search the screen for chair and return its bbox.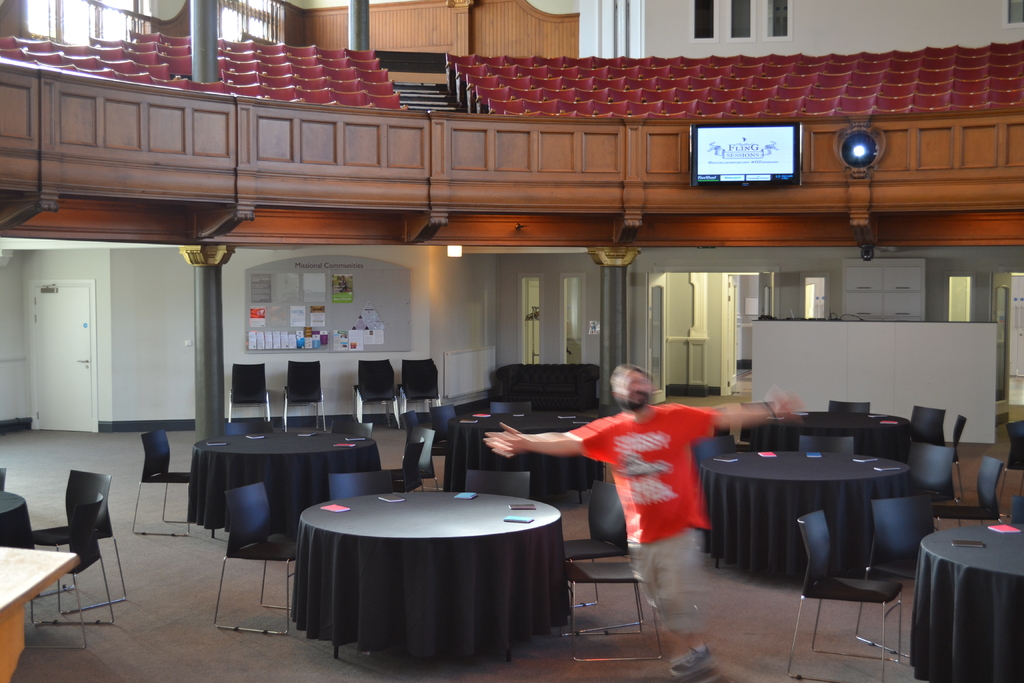
Found: bbox=[233, 361, 278, 425].
